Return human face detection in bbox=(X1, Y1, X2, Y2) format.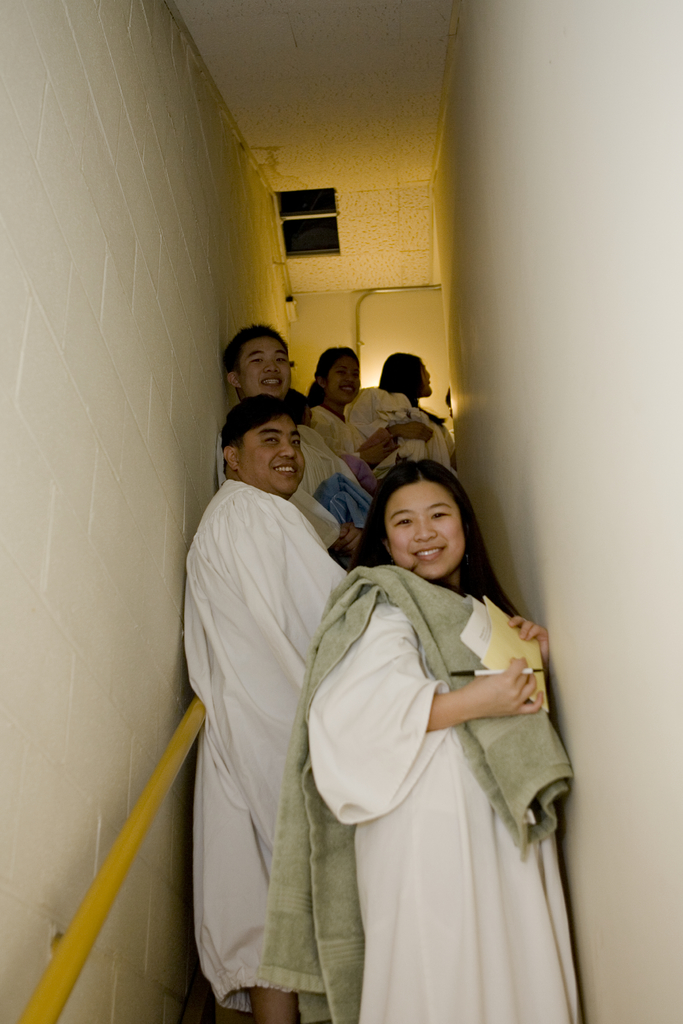
bbox=(238, 337, 286, 396).
